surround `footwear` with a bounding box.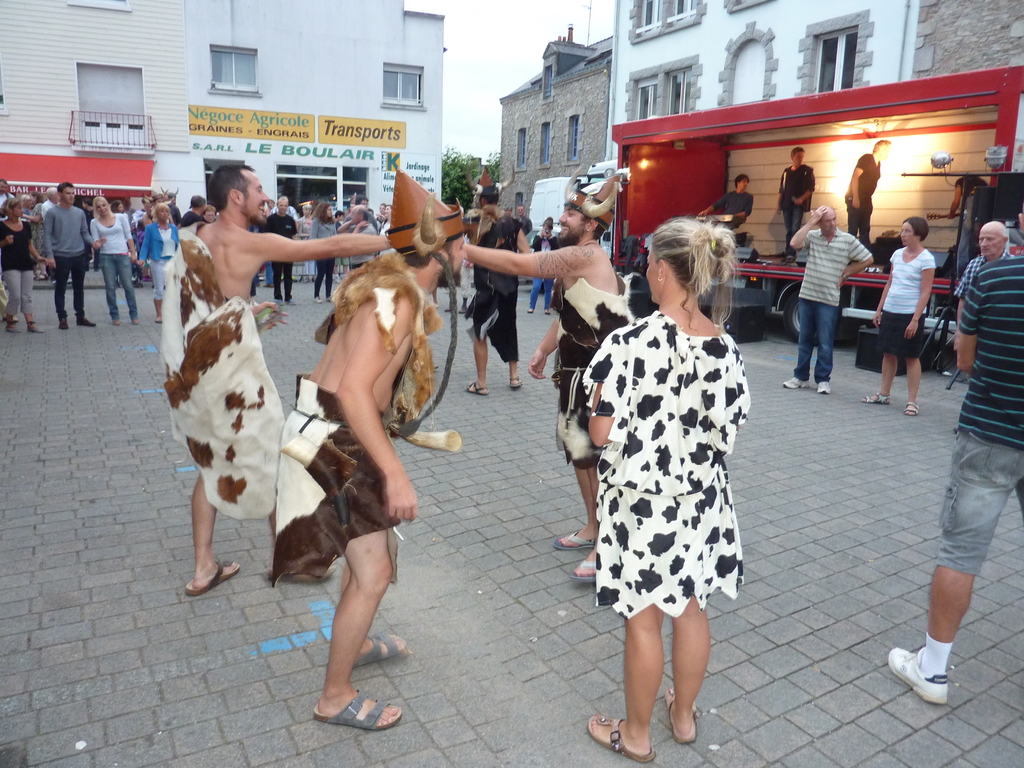
{"x1": 314, "y1": 296, "x2": 324, "y2": 302}.
